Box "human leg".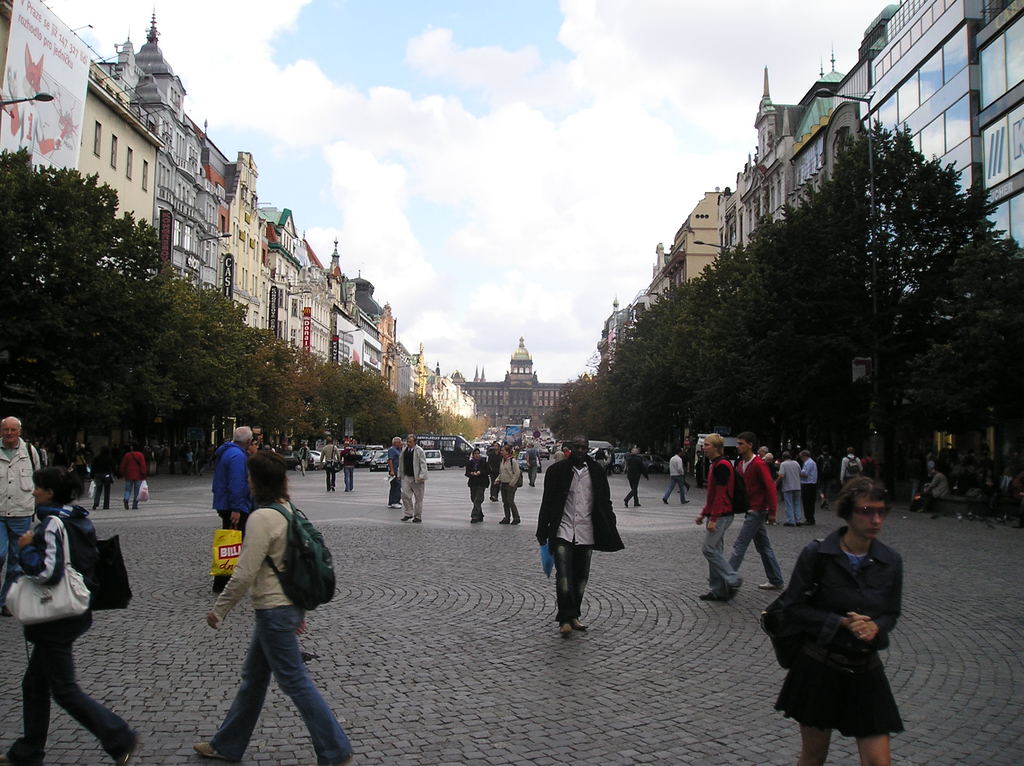
(502, 487, 517, 527).
